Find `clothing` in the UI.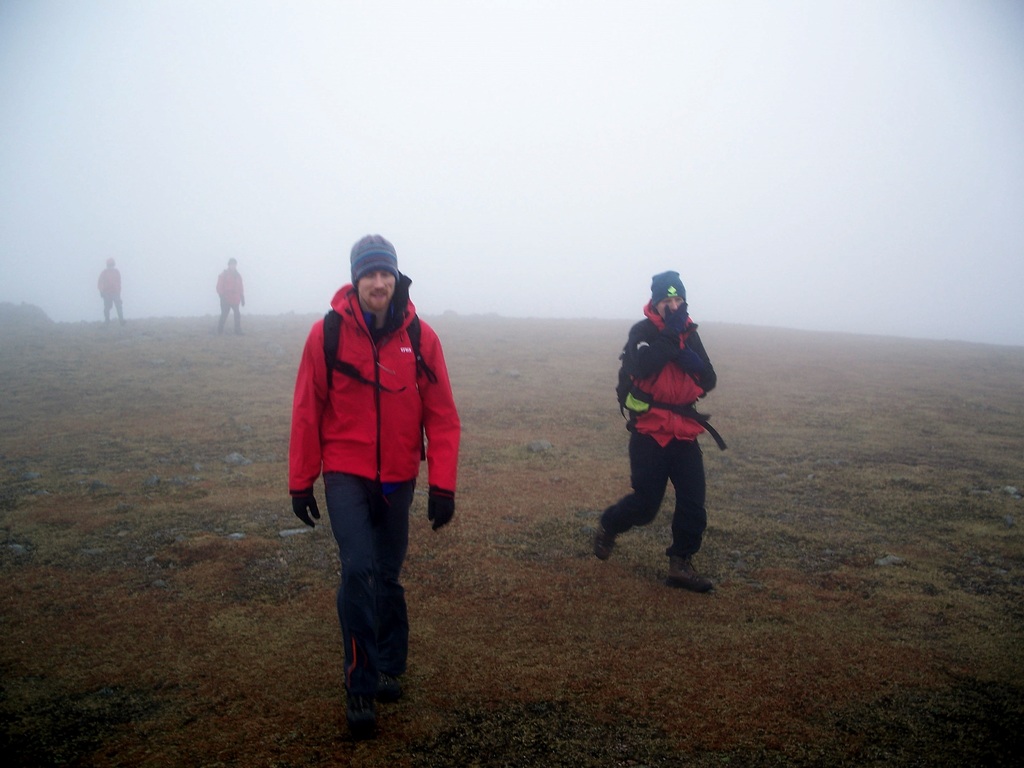
UI element at <box>616,284,731,550</box>.
